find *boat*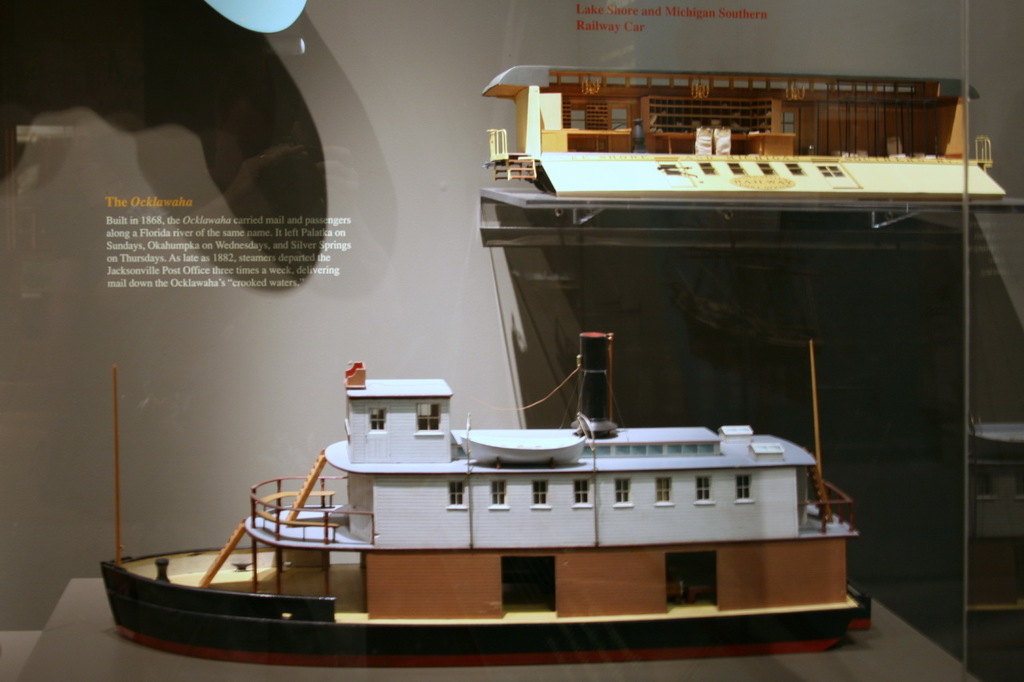
detection(60, 256, 905, 679)
